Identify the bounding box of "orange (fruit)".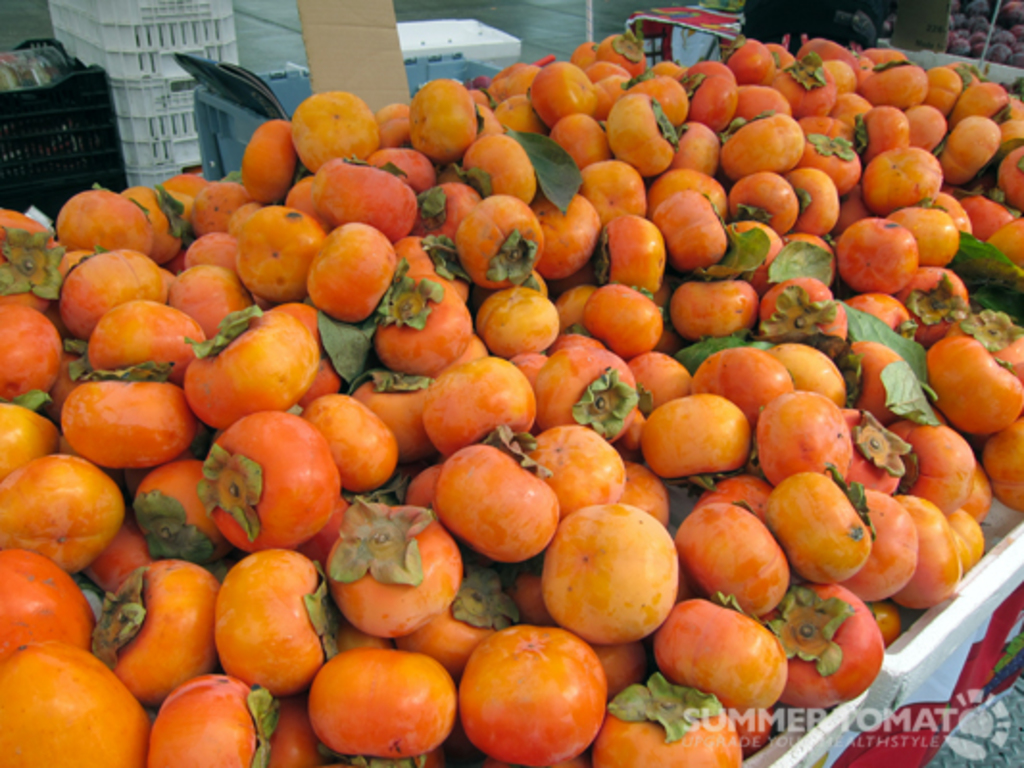
bbox=[594, 217, 669, 290].
